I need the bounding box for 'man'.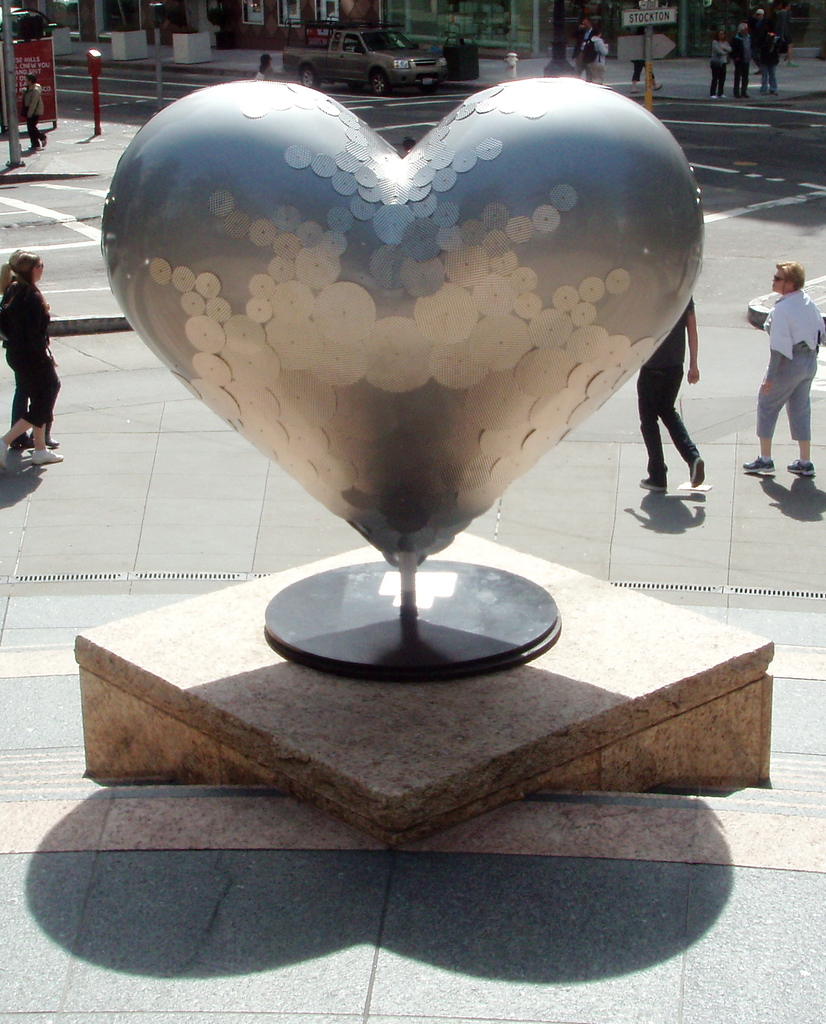
Here it is: BBox(752, 9, 773, 76).
